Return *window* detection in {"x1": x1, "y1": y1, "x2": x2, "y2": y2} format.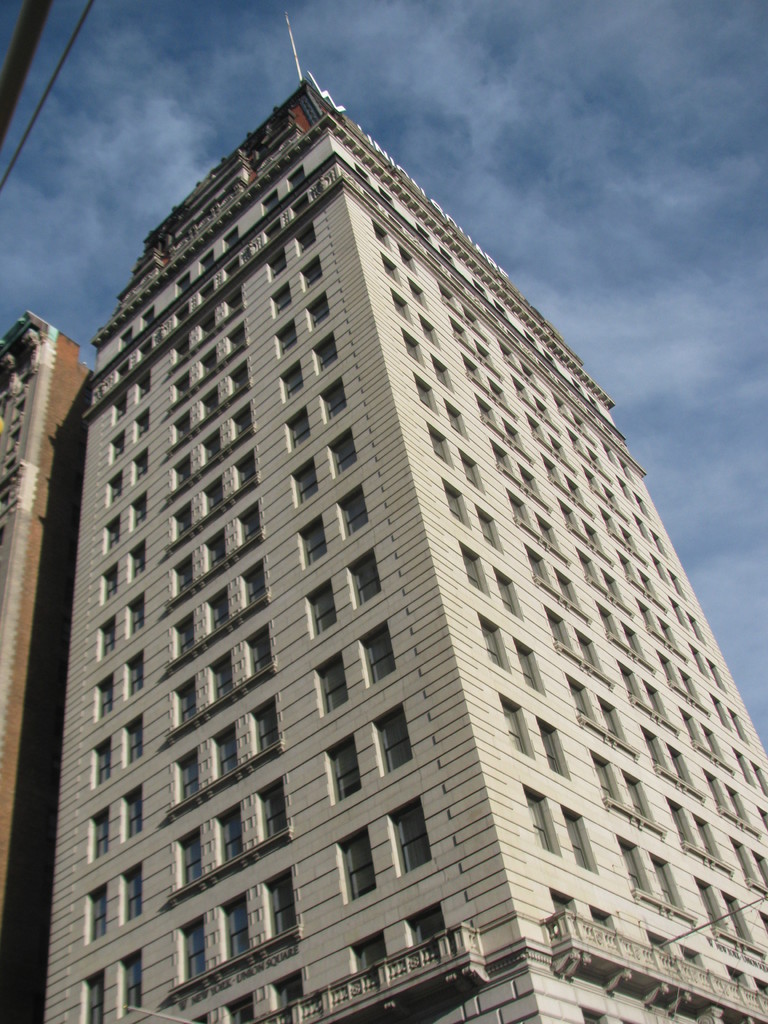
{"x1": 648, "y1": 529, "x2": 667, "y2": 559}.
